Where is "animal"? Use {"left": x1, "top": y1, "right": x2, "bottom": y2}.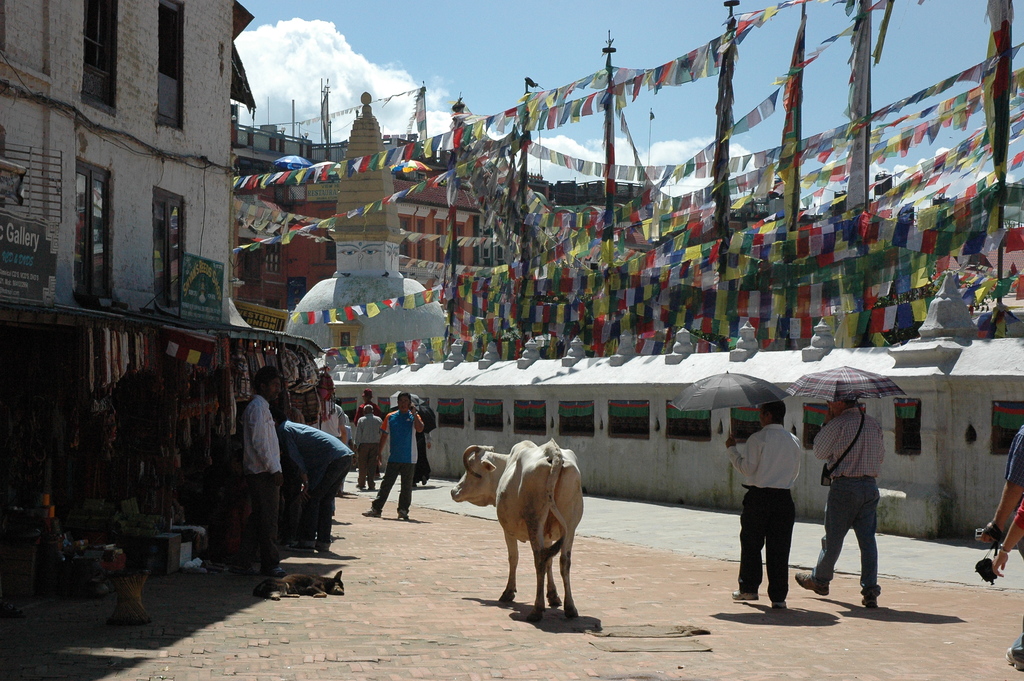
{"left": 451, "top": 439, "right": 586, "bottom": 624}.
